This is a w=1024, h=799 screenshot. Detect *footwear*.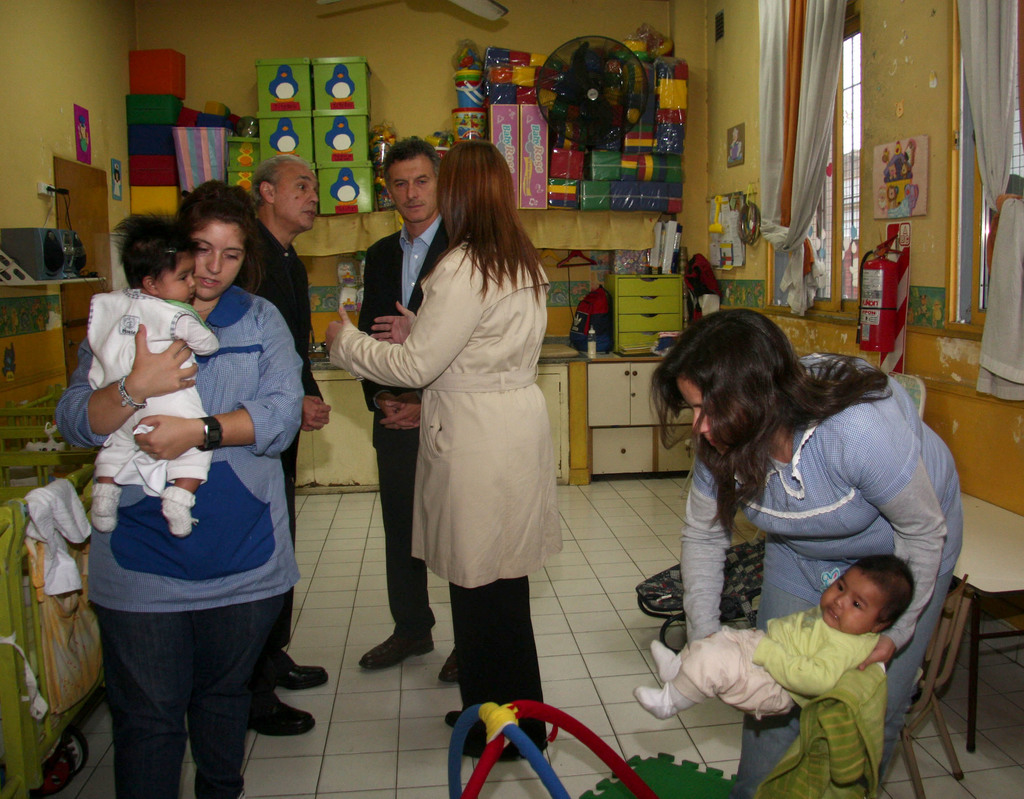
[452, 730, 520, 762].
